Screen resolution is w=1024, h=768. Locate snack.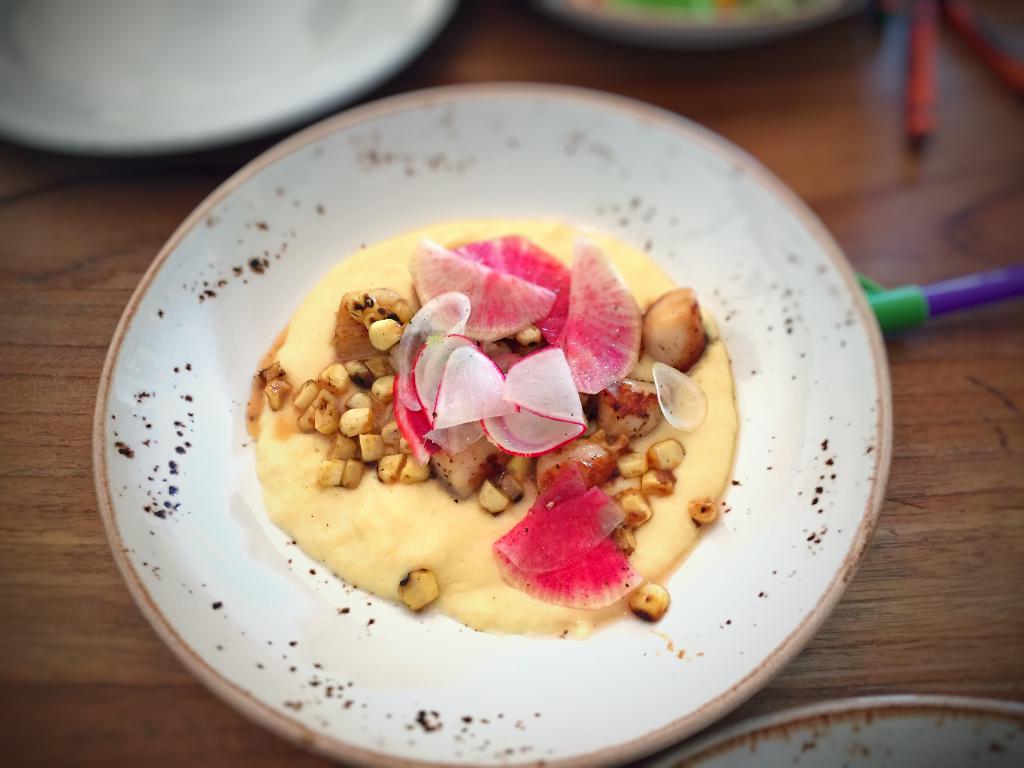
rect(234, 214, 744, 652).
